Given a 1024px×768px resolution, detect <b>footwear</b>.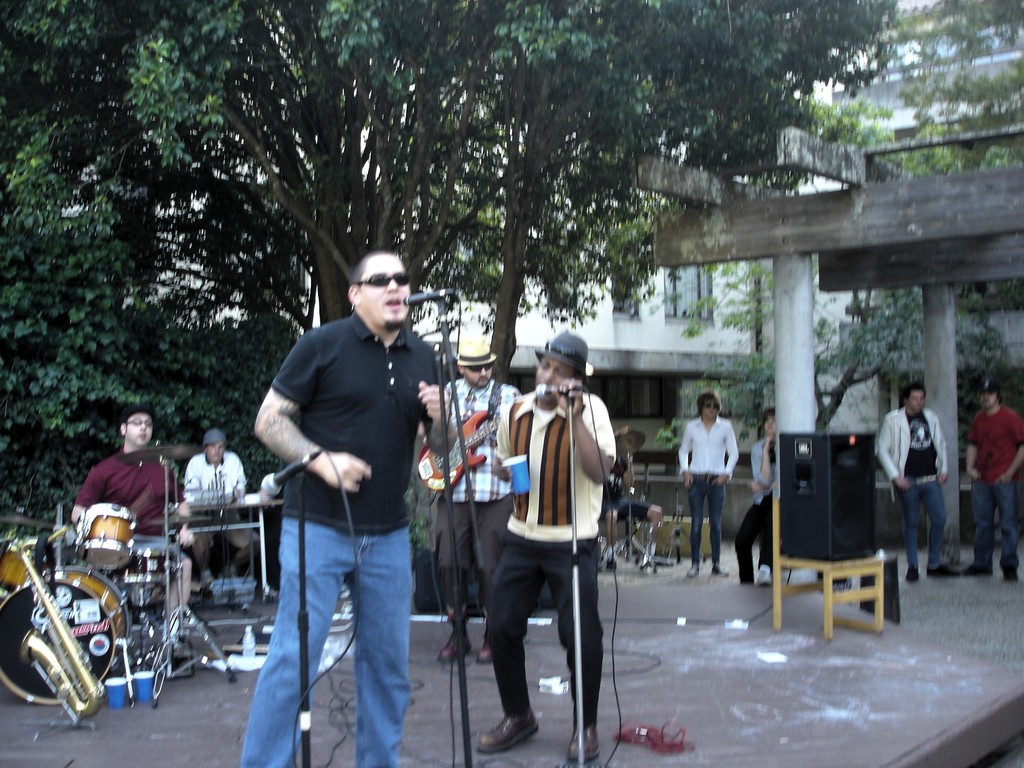
bbox(906, 569, 915, 584).
